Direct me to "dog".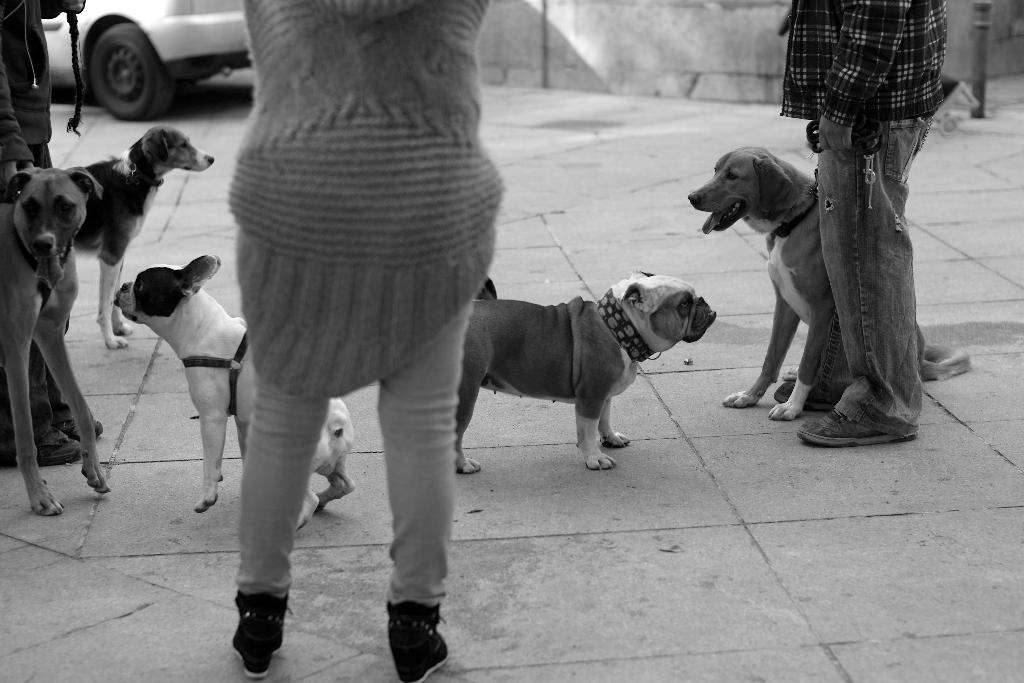
Direction: pyautogui.locateOnScreen(688, 142, 975, 427).
